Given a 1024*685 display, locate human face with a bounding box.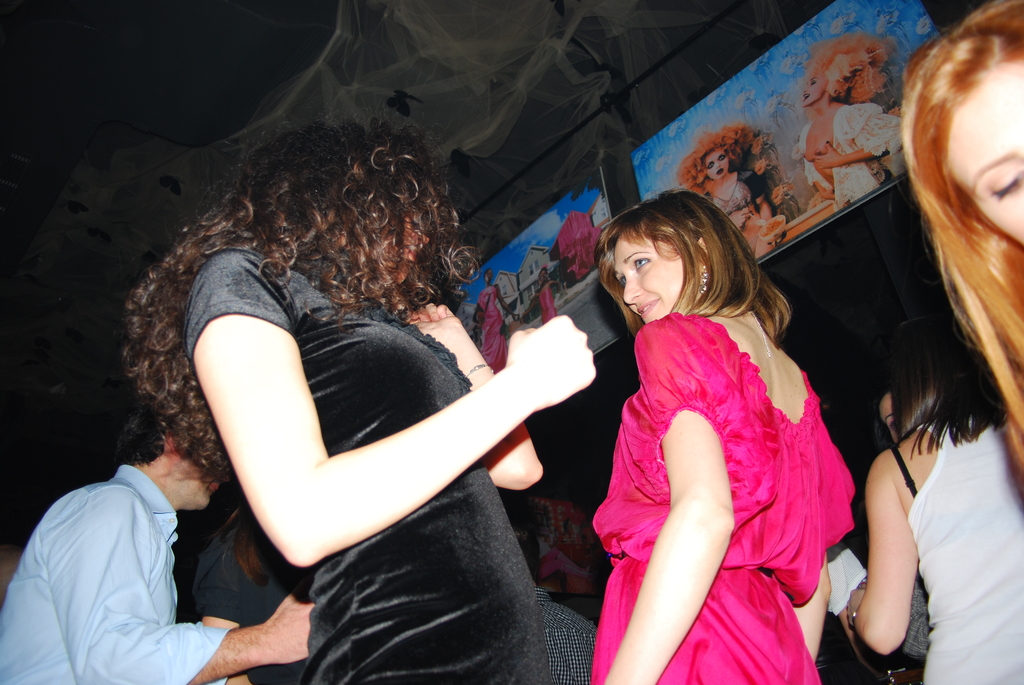
Located: box=[170, 447, 214, 511].
